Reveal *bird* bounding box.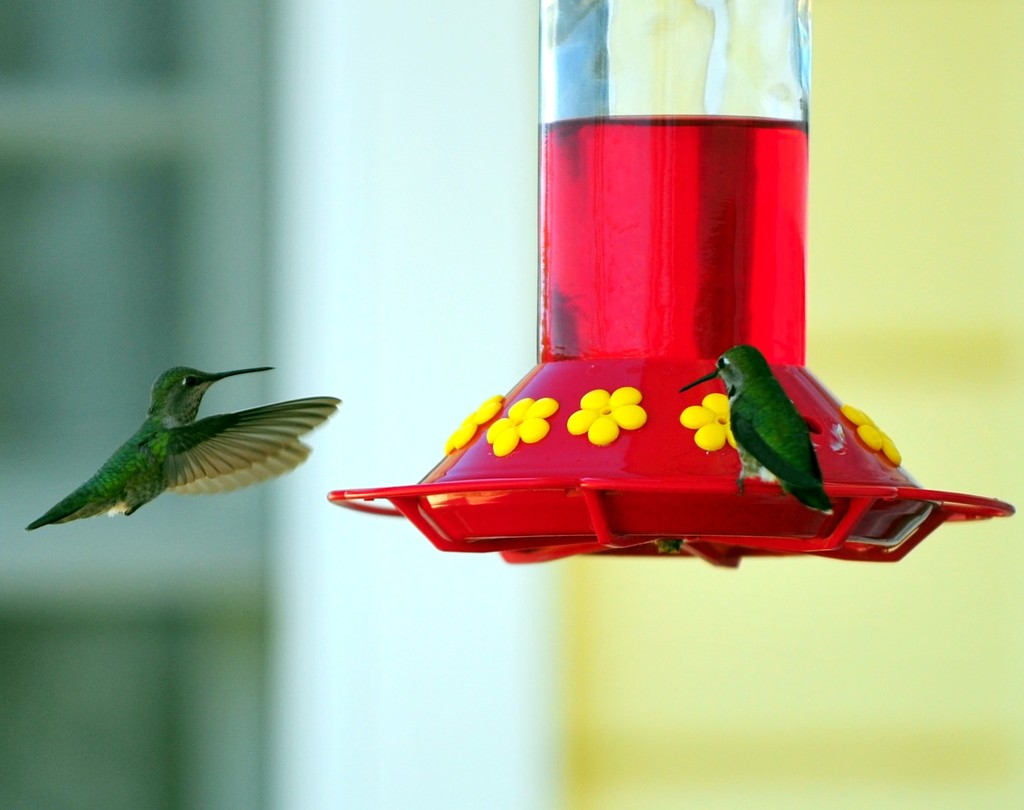
Revealed: box=[678, 341, 840, 515].
